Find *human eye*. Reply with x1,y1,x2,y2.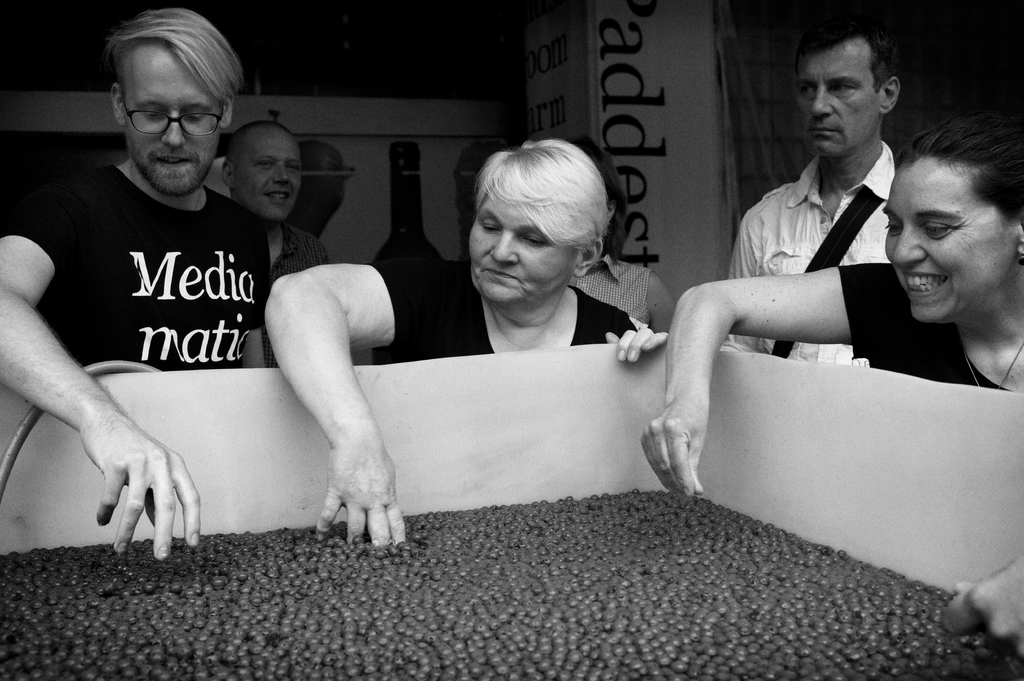
141,109,164,120.
